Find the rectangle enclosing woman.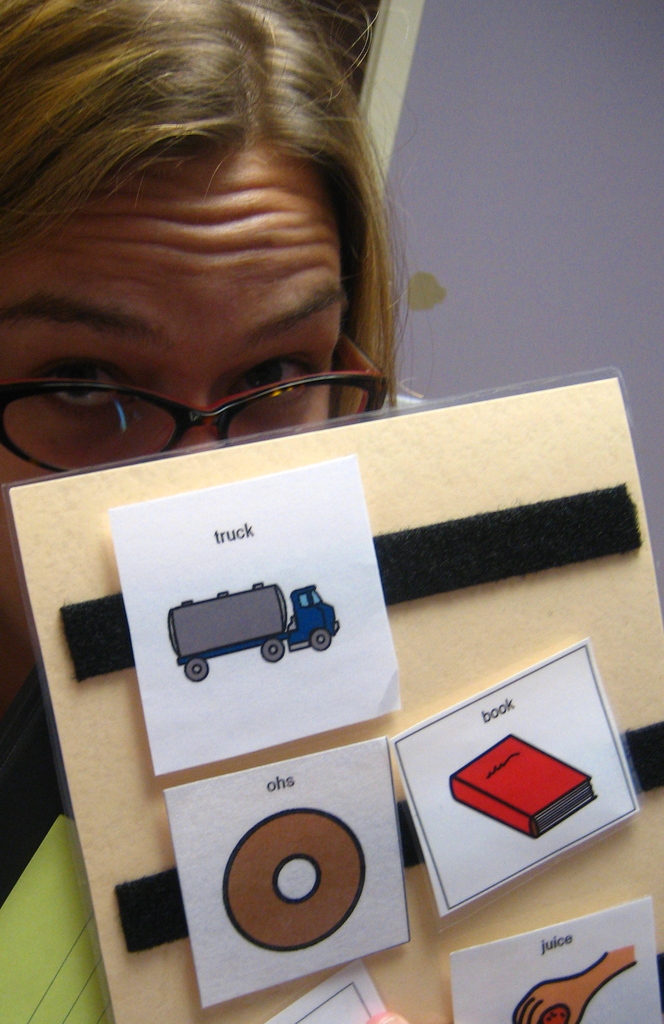
rect(0, 31, 520, 722).
